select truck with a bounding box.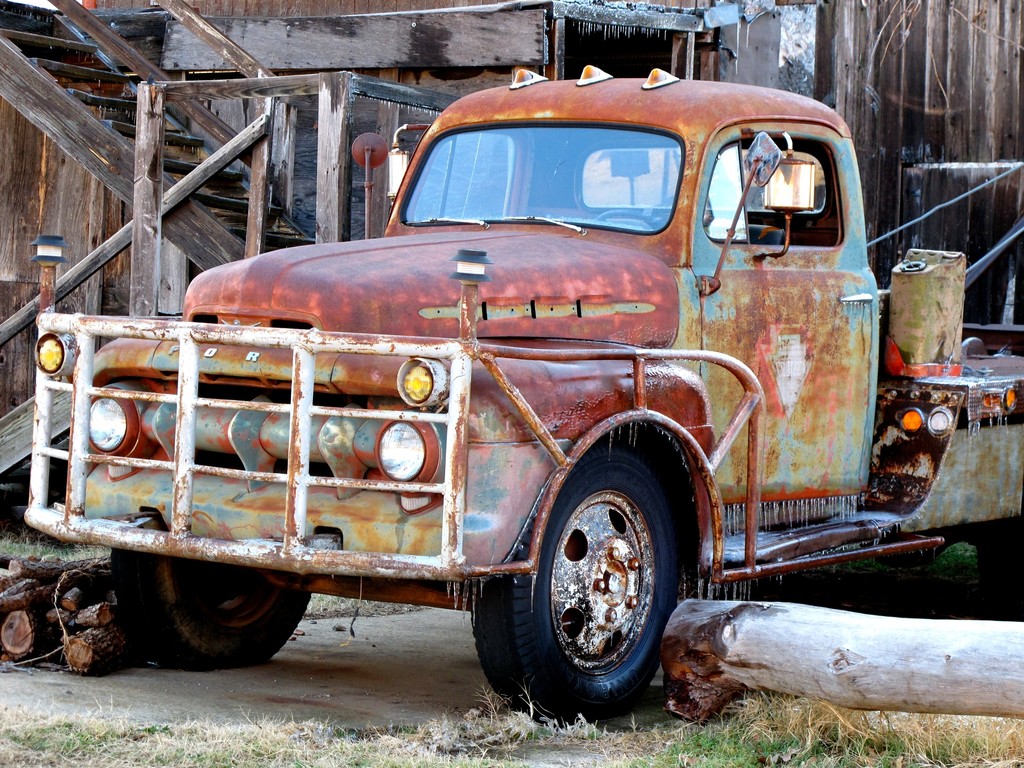
rect(27, 62, 950, 738).
